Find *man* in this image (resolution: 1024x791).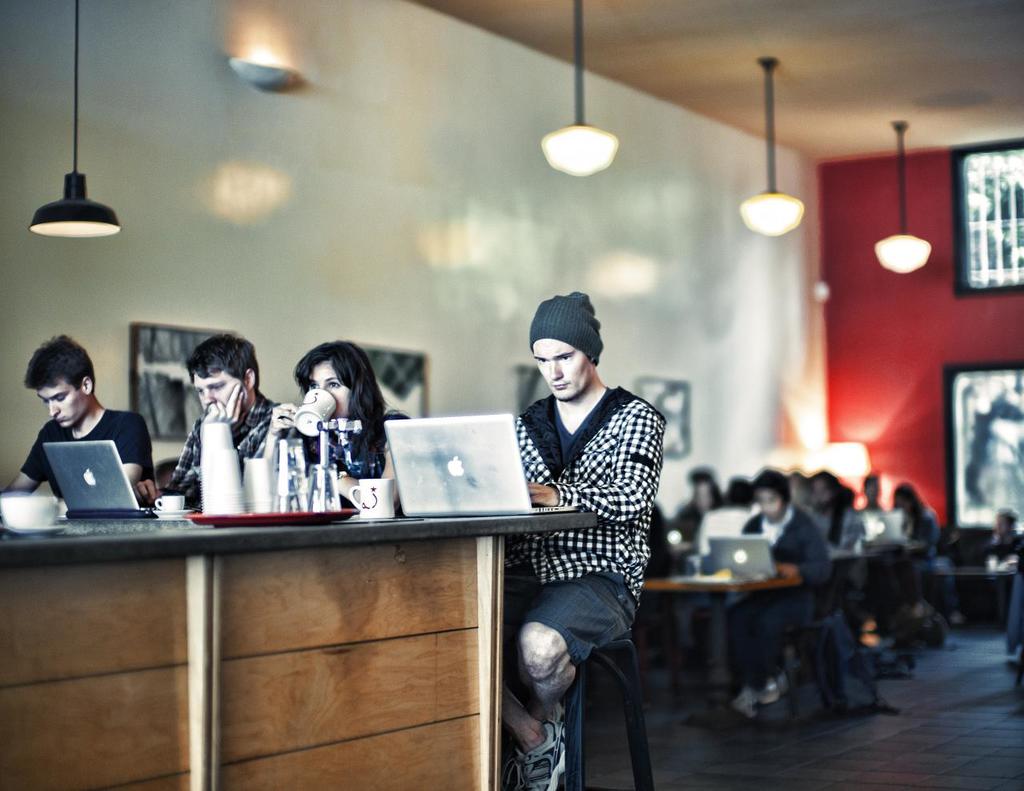
(left=0, top=334, right=160, bottom=508).
